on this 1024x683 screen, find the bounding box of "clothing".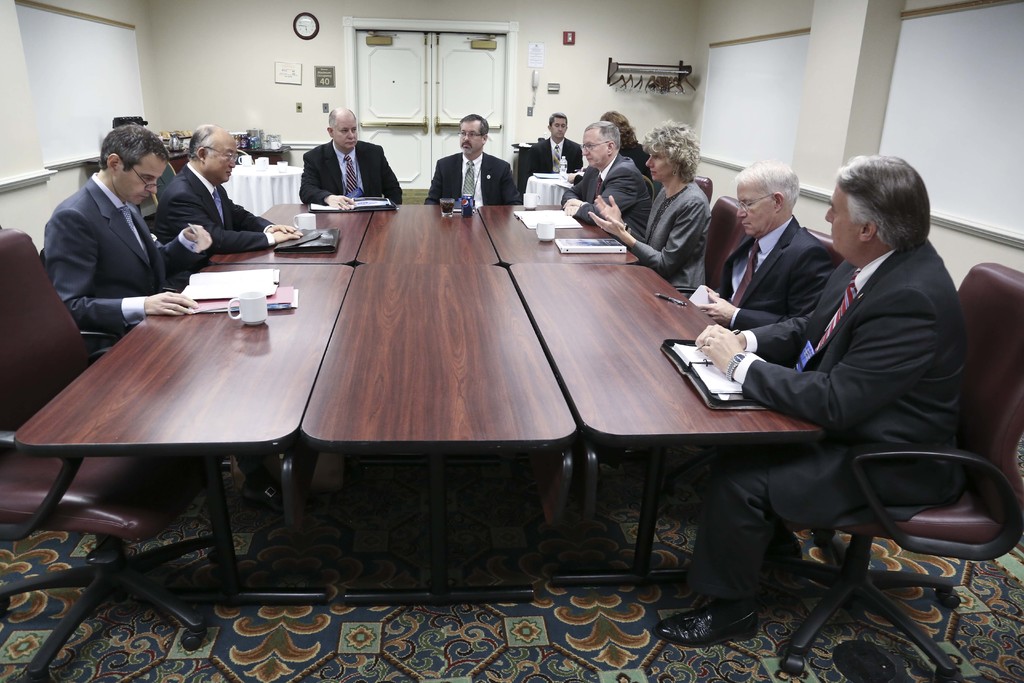
Bounding box: bbox(563, 152, 656, 240).
